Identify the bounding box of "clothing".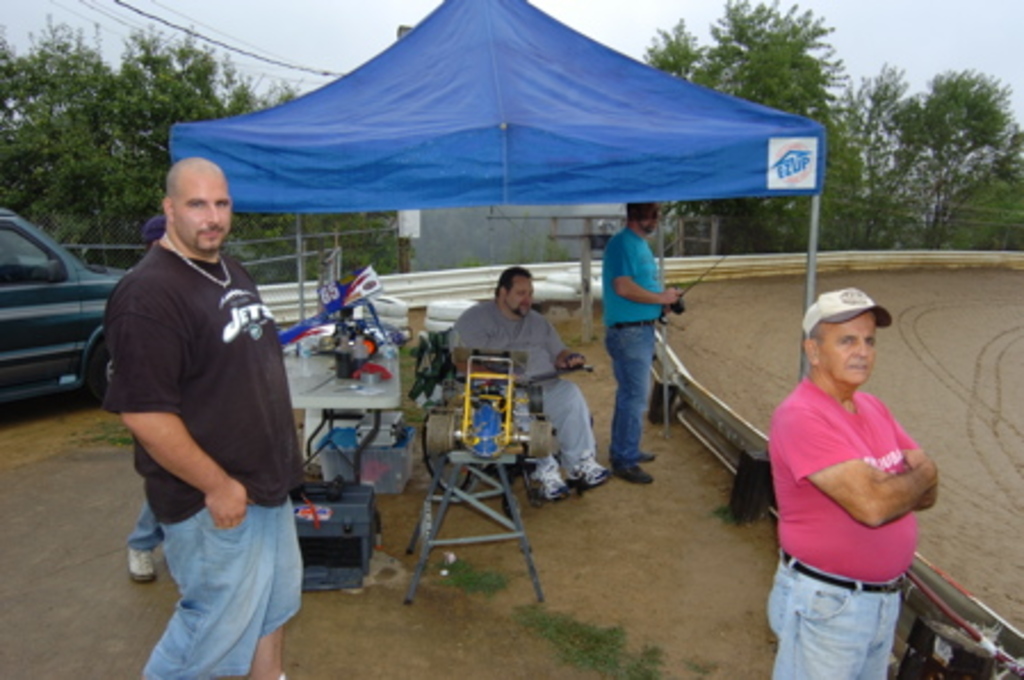
604:217:661:456.
